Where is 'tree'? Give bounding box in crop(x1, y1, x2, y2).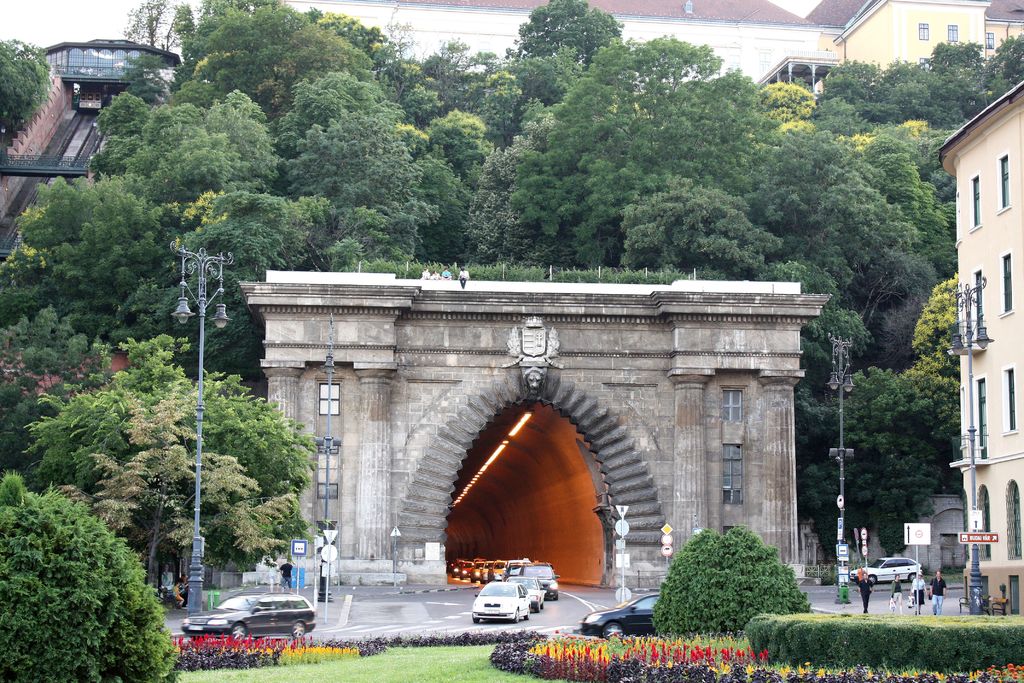
crop(39, 327, 329, 611).
